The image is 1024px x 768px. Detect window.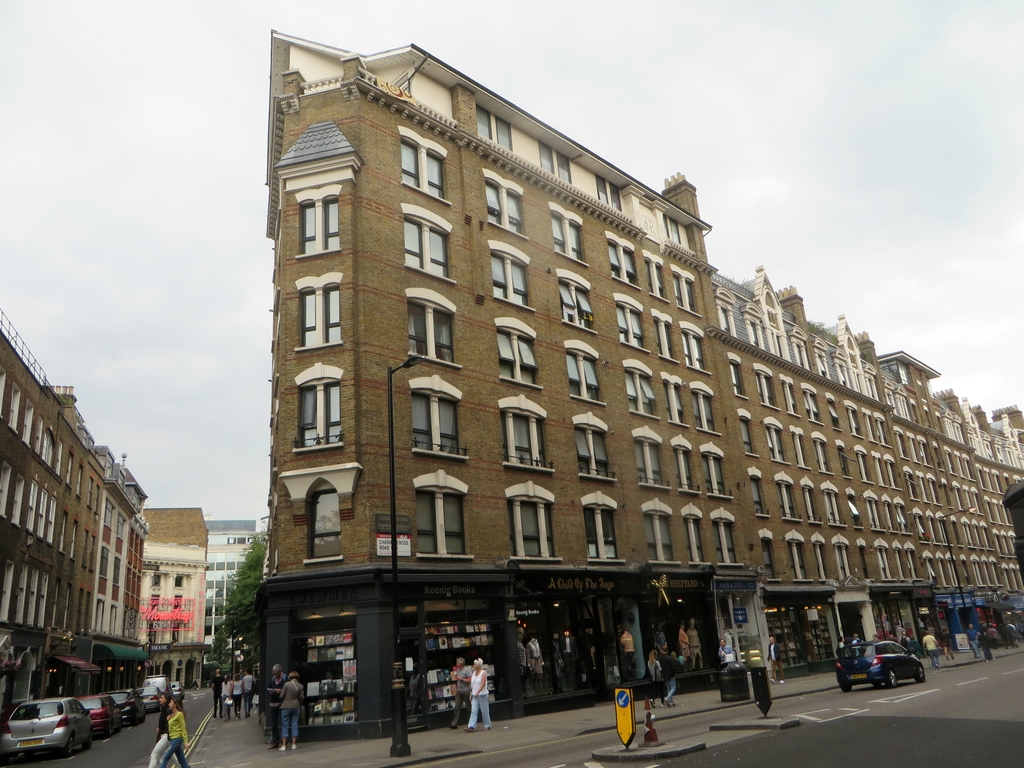
Detection: crop(752, 367, 781, 410).
